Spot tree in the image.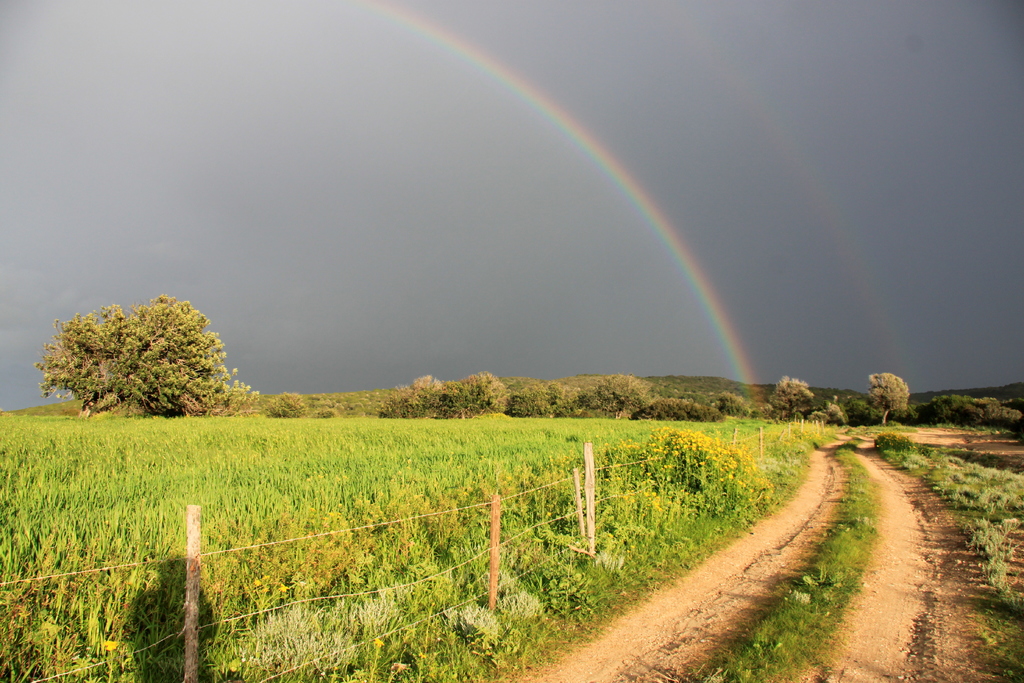
tree found at Rect(866, 372, 908, 432).
